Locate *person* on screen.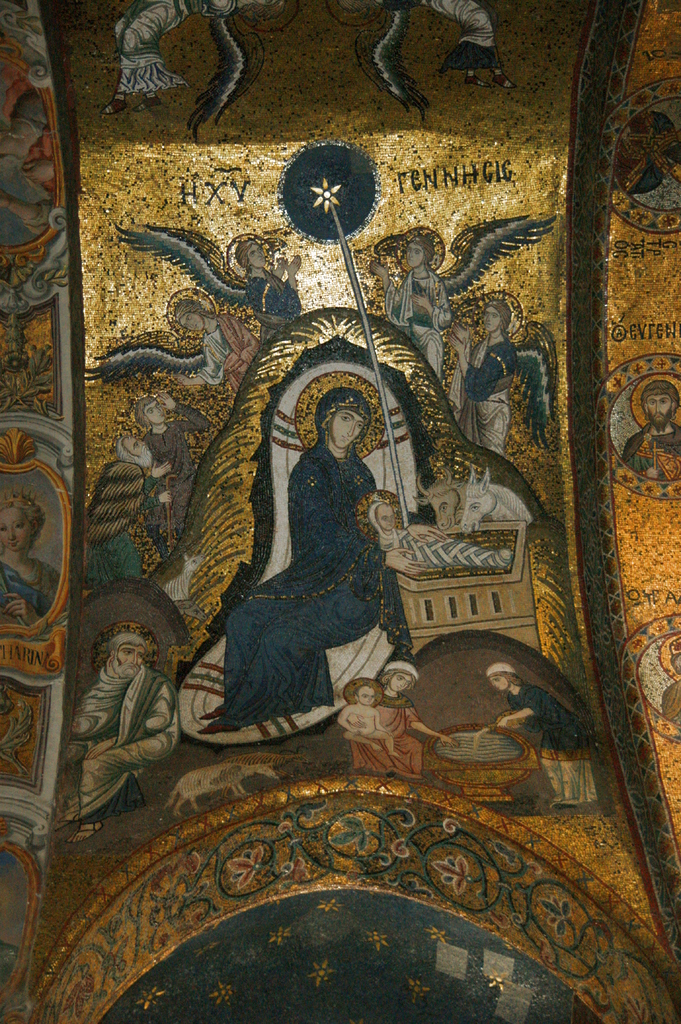
On screen at {"x1": 335, "y1": 680, "x2": 398, "y2": 762}.
